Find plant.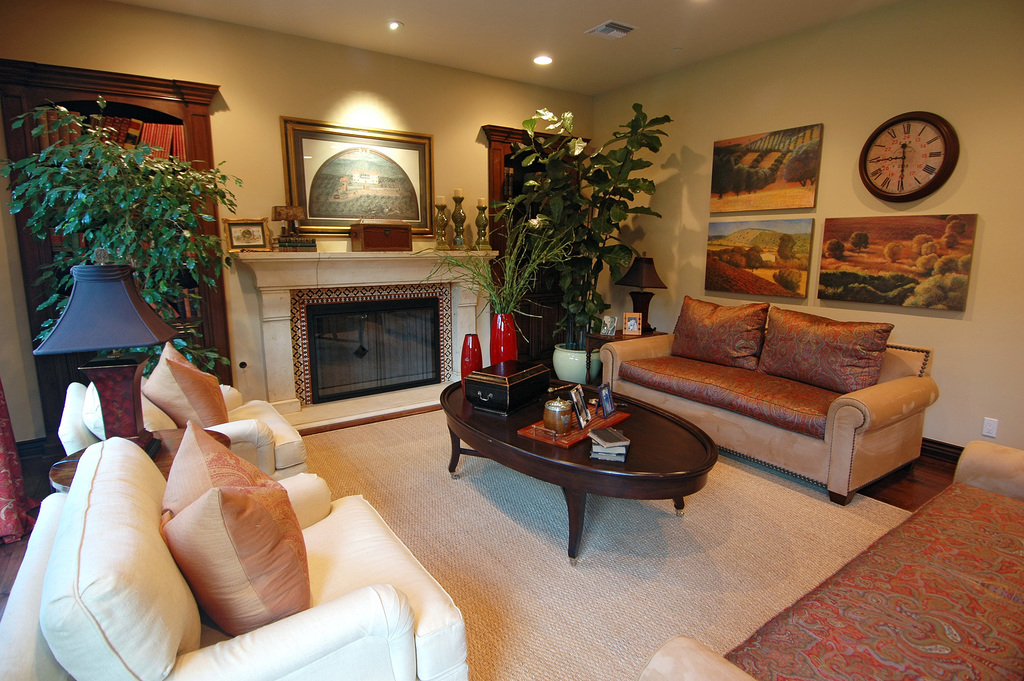
box(413, 209, 593, 356).
